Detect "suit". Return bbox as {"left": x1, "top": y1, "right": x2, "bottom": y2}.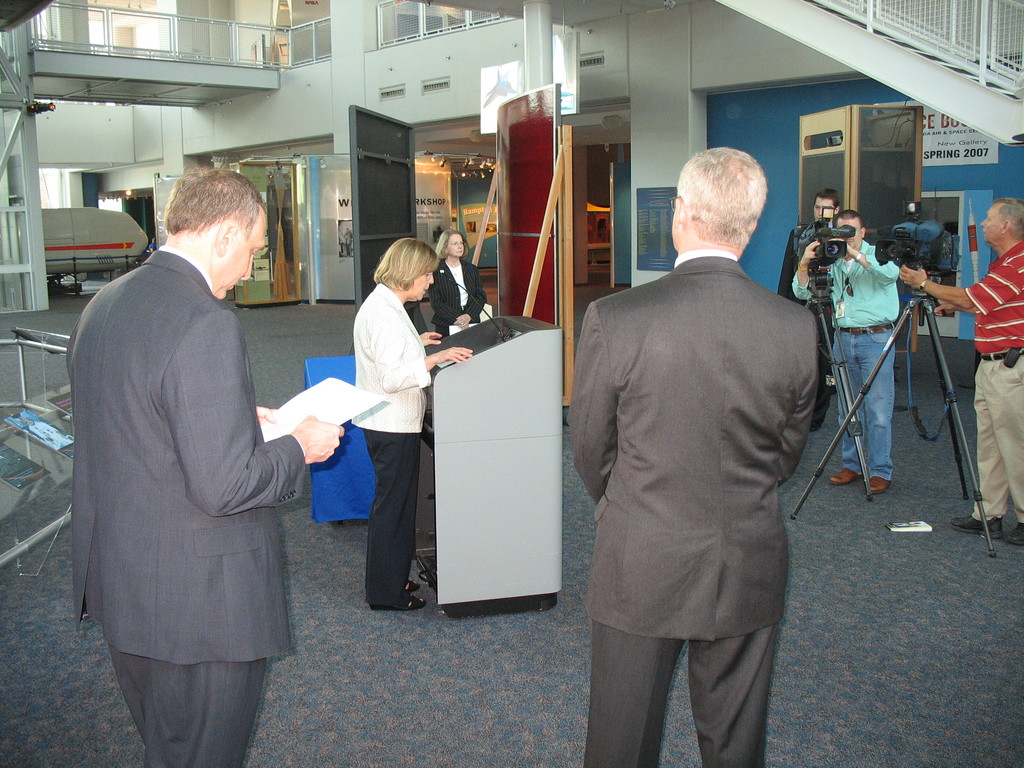
{"left": 352, "top": 285, "right": 433, "bottom": 607}.
